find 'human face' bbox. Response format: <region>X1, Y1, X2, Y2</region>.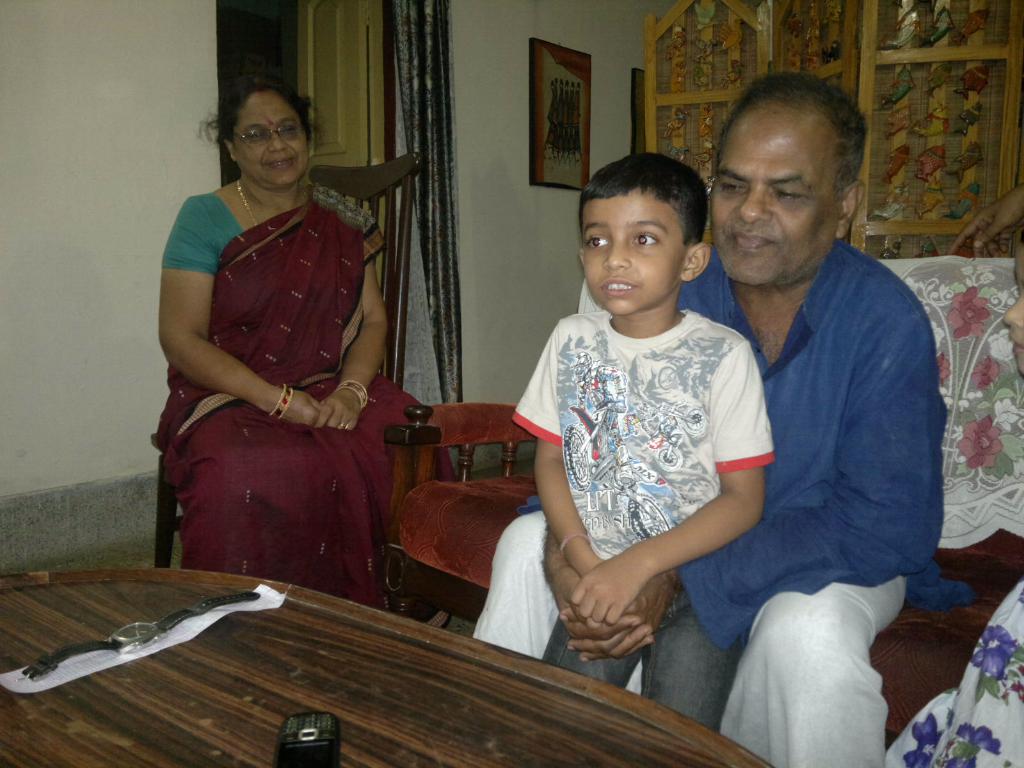
<region>237, 90, 306, 185</region>.
